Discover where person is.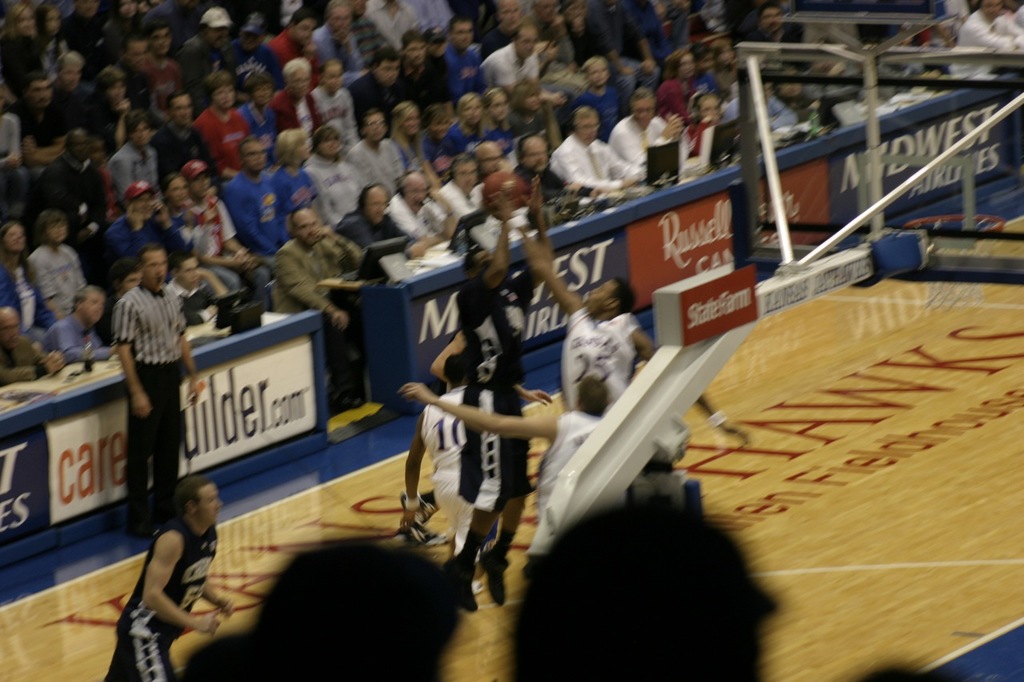
Discovered at l=459, t=89, r=494, b=151.
